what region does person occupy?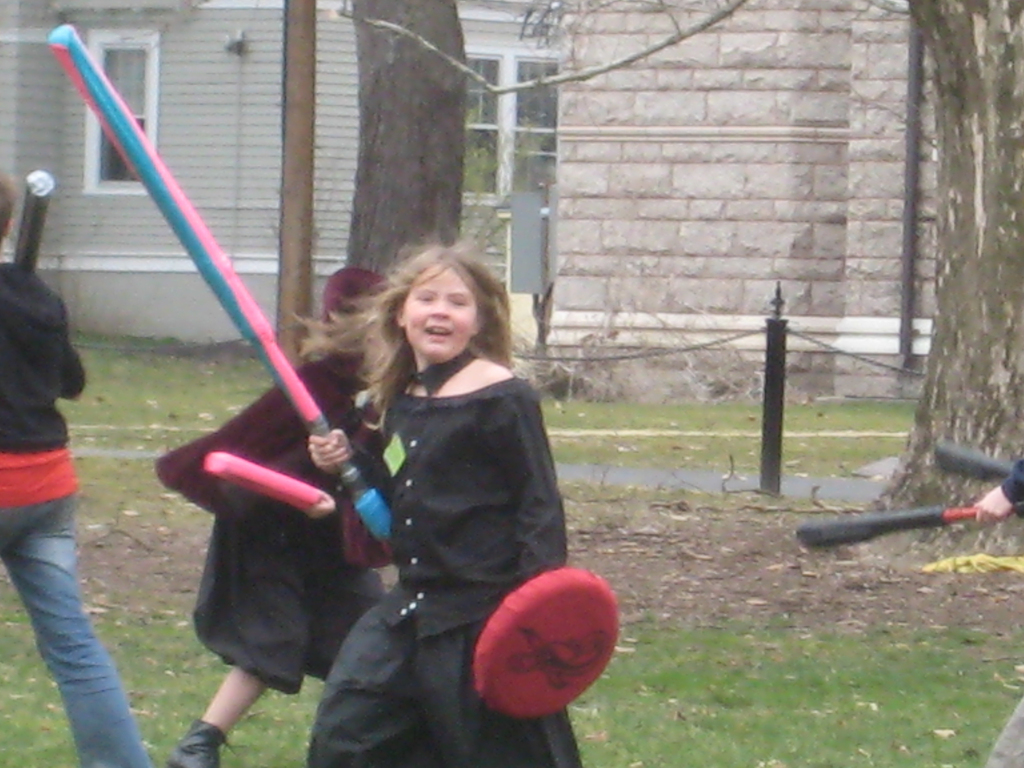
(left=154, top=264, right=398, bottom=767).
